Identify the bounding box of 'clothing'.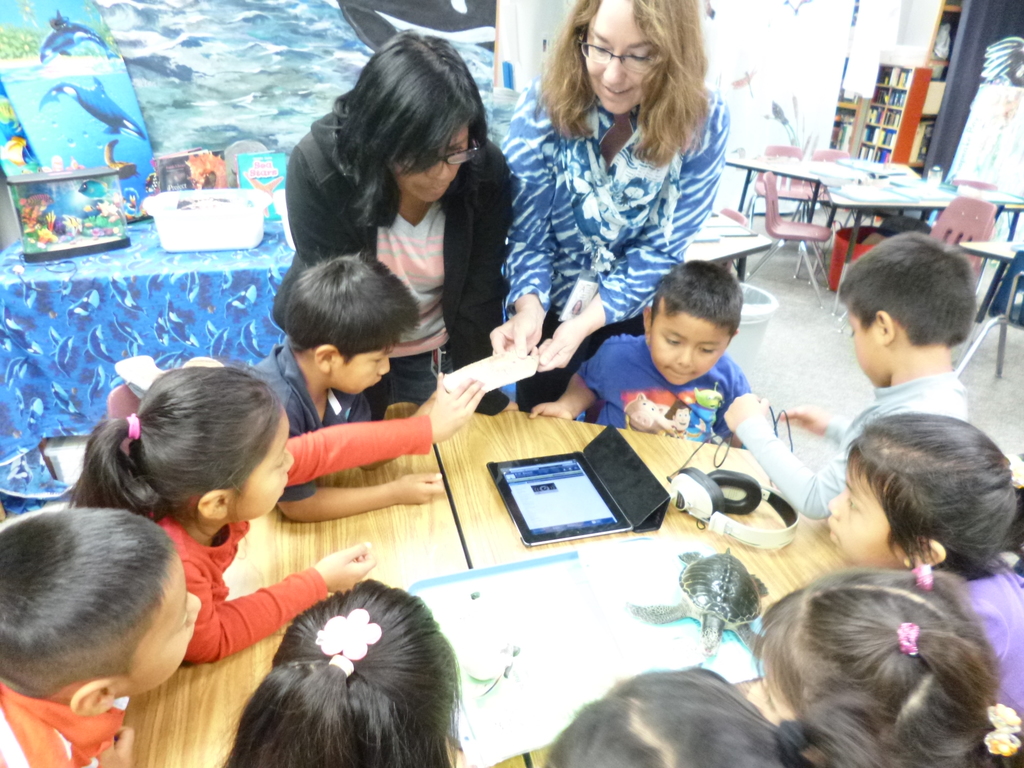
locate(123, 419, 429, 668).
